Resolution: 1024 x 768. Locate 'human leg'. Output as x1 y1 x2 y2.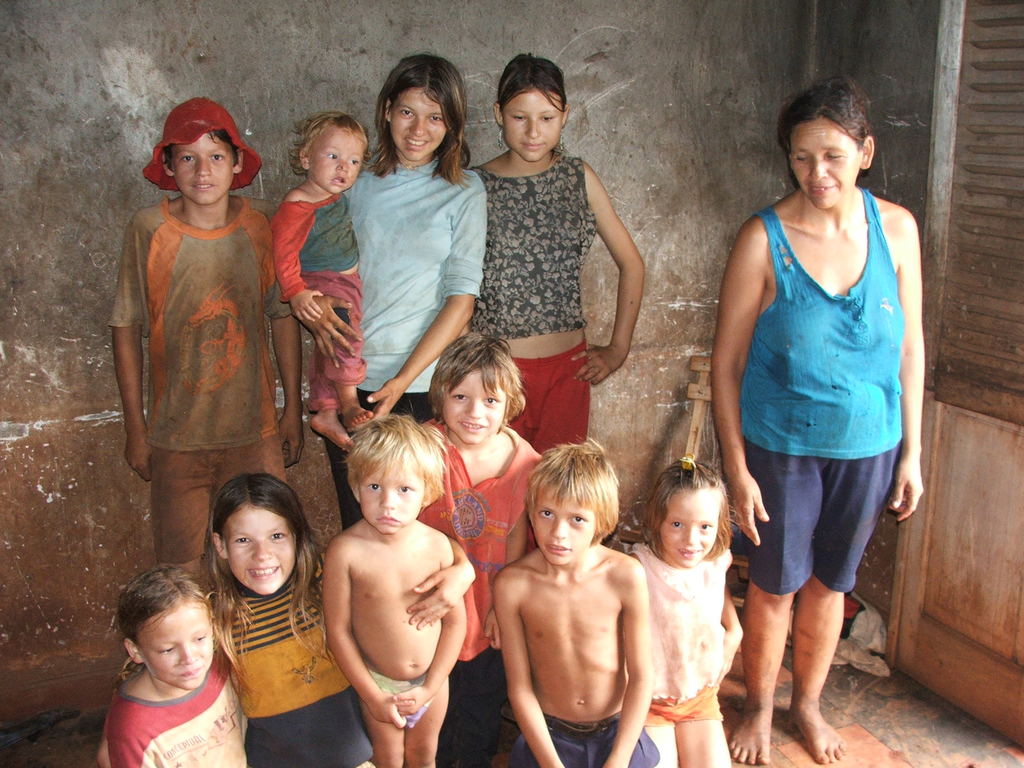
756 454 820 767.
